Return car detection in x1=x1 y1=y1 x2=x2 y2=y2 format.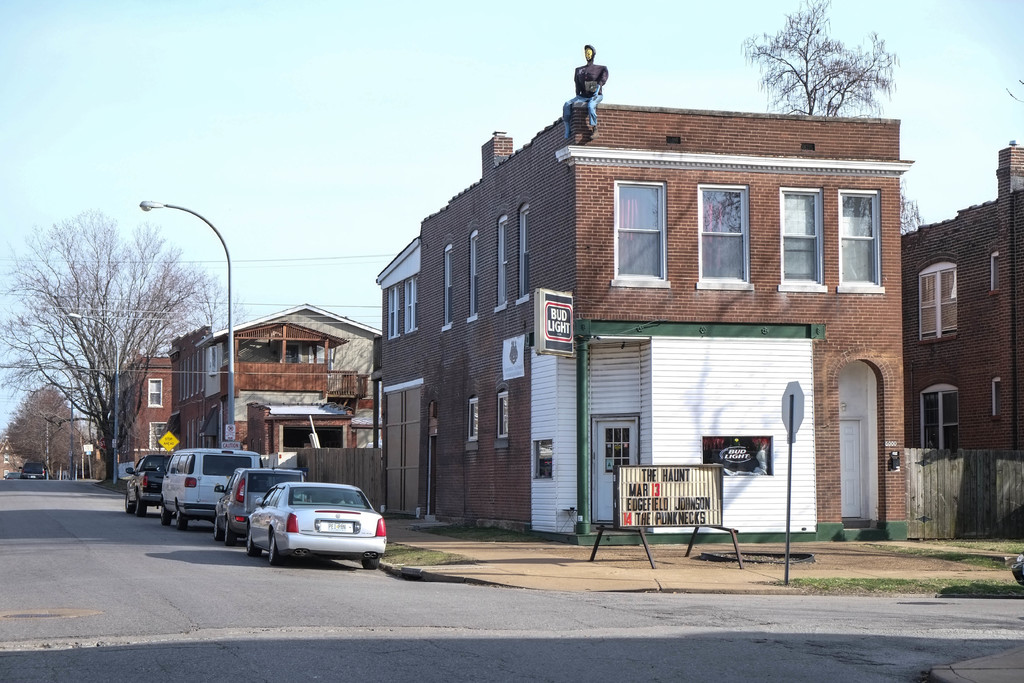
x1=248 y1=477 x2=391 y2=565.
